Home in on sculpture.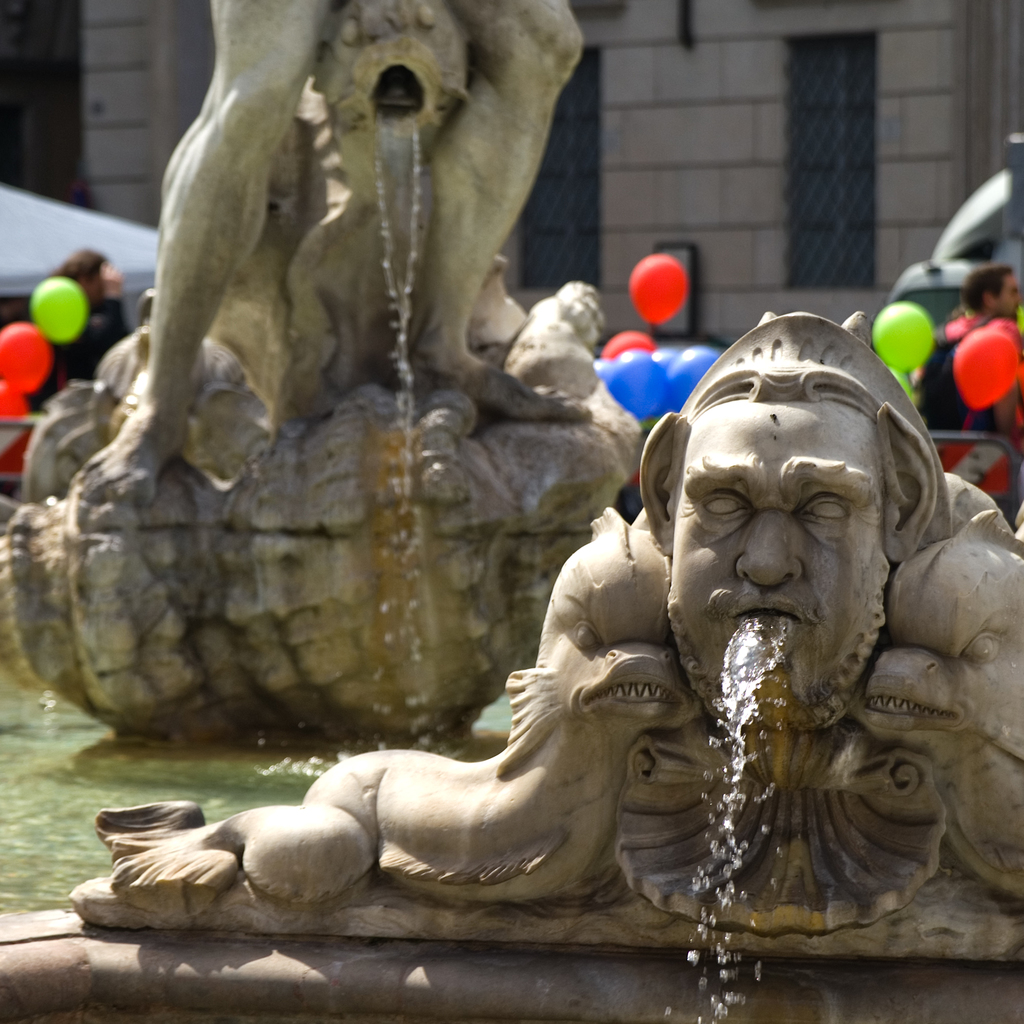
Homed in at 0/0/649/751.
